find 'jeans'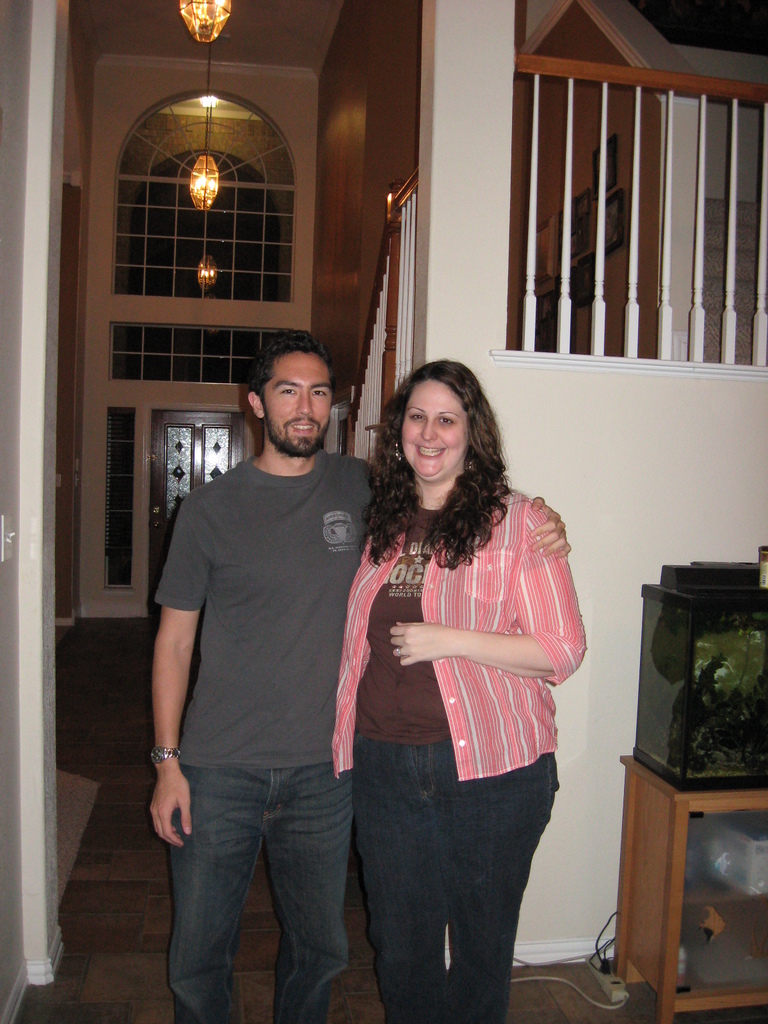
178,756,358,1023
